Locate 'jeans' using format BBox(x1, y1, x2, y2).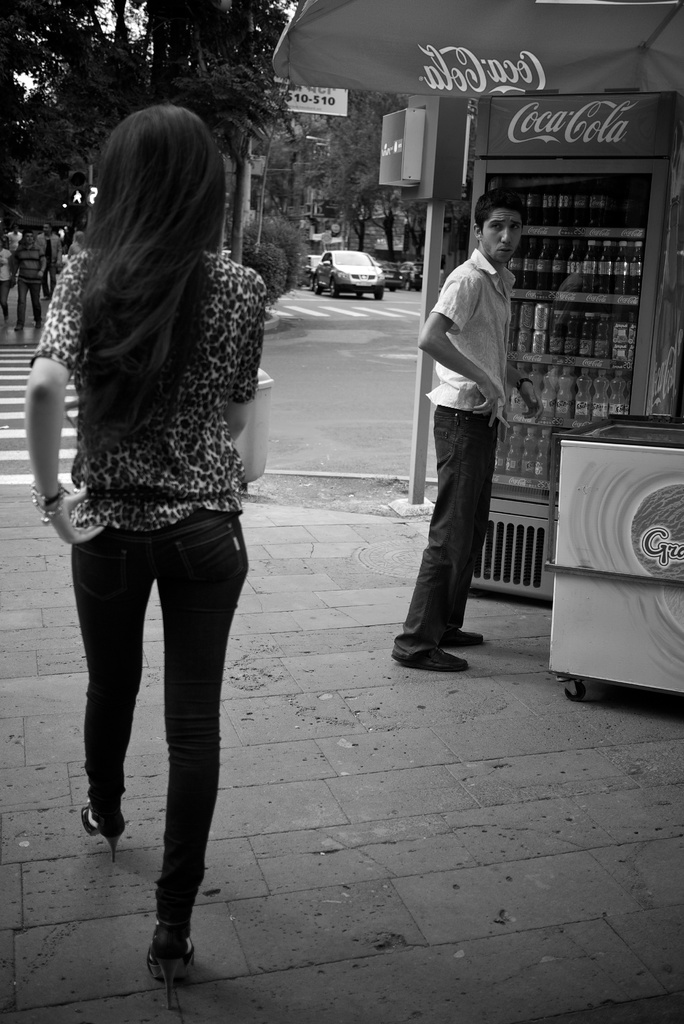
BBox(391, 419, 498, 657).
